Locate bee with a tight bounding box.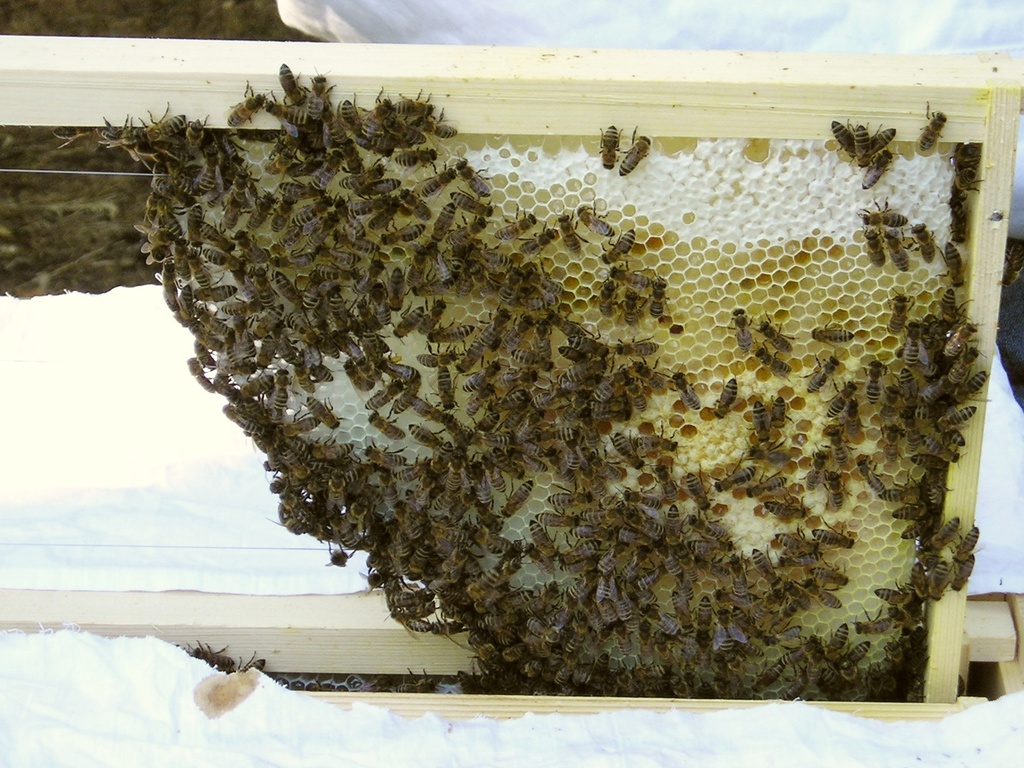
[860,153,892,186].
